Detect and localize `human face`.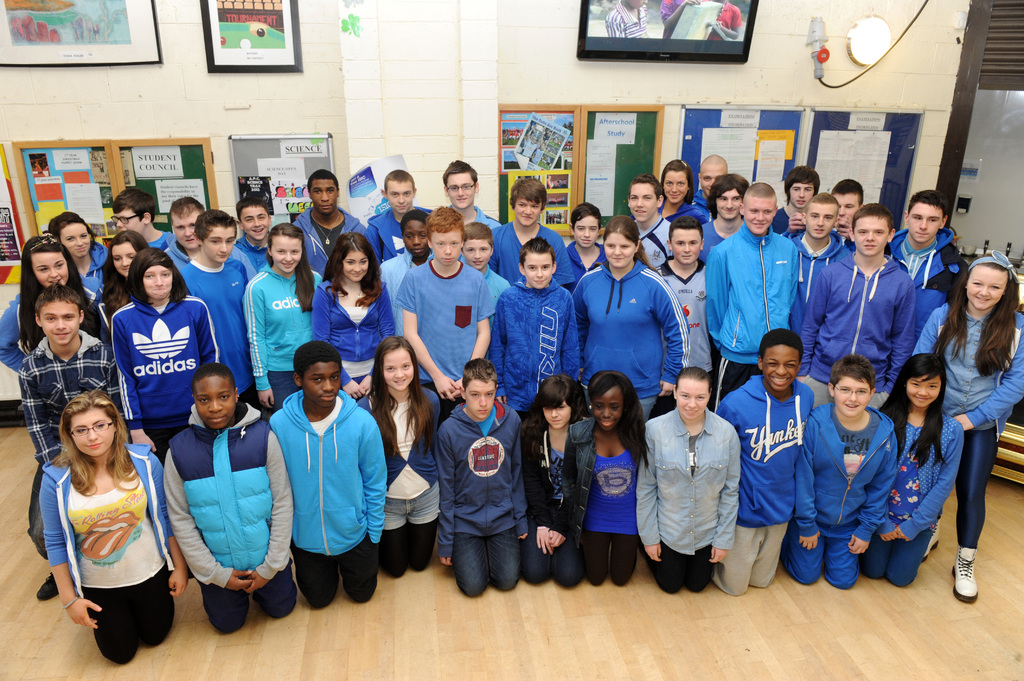
Localized at 908 204 943 244.
